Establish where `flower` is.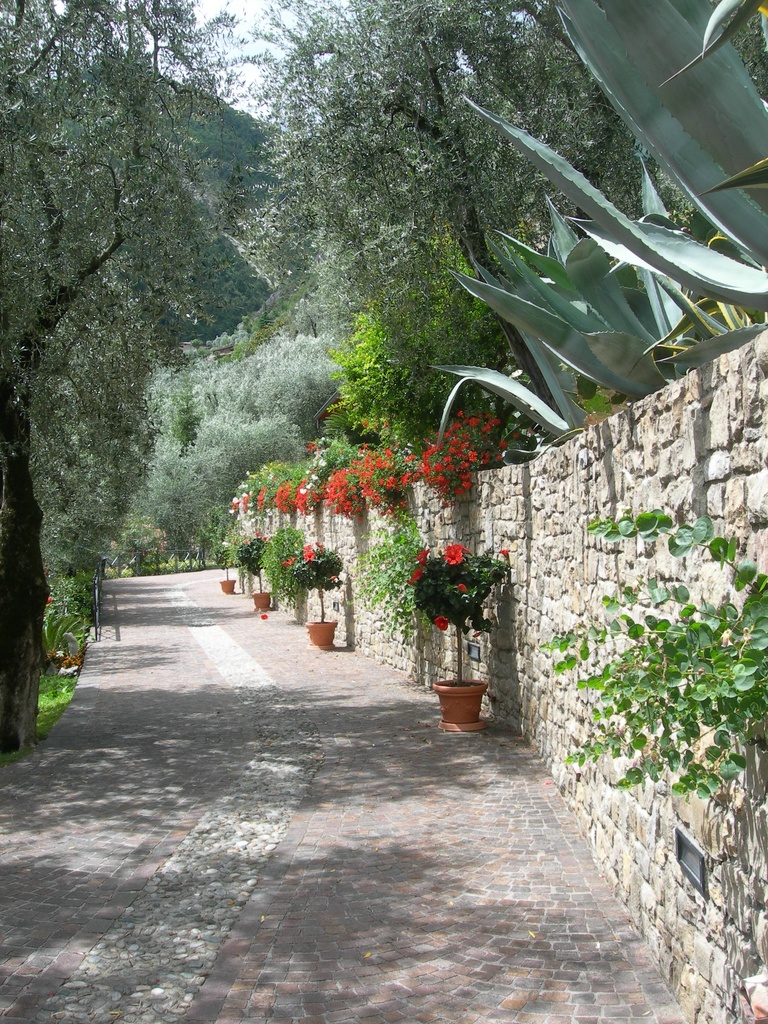
Established at x1=45 y1=596 x2=52 y2=605.
